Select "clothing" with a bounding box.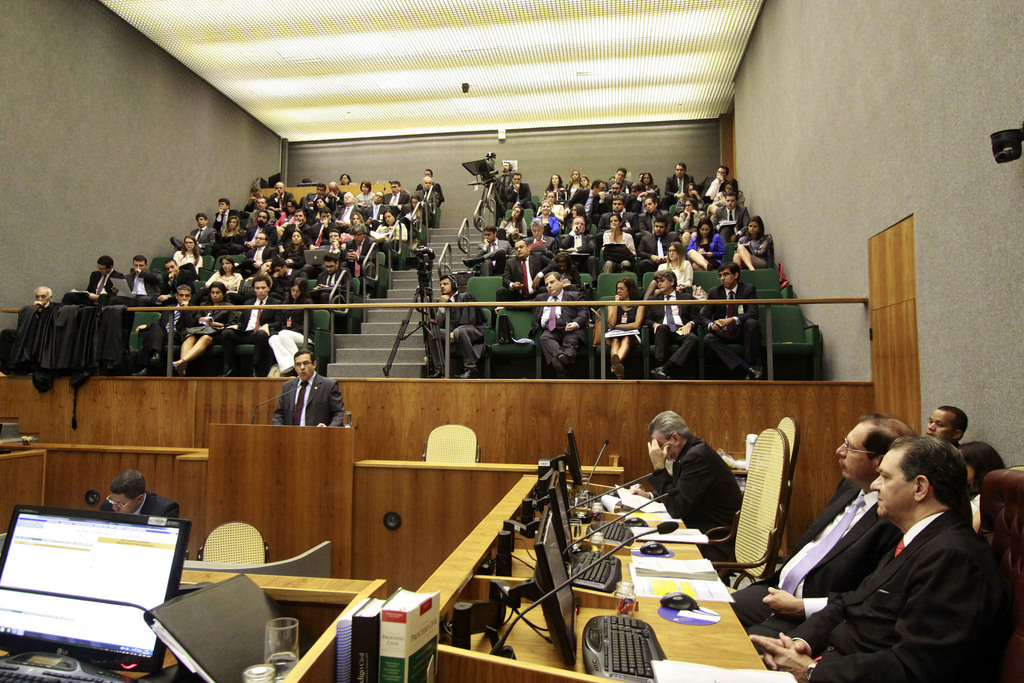
locate(608, 302, 636, 326).
